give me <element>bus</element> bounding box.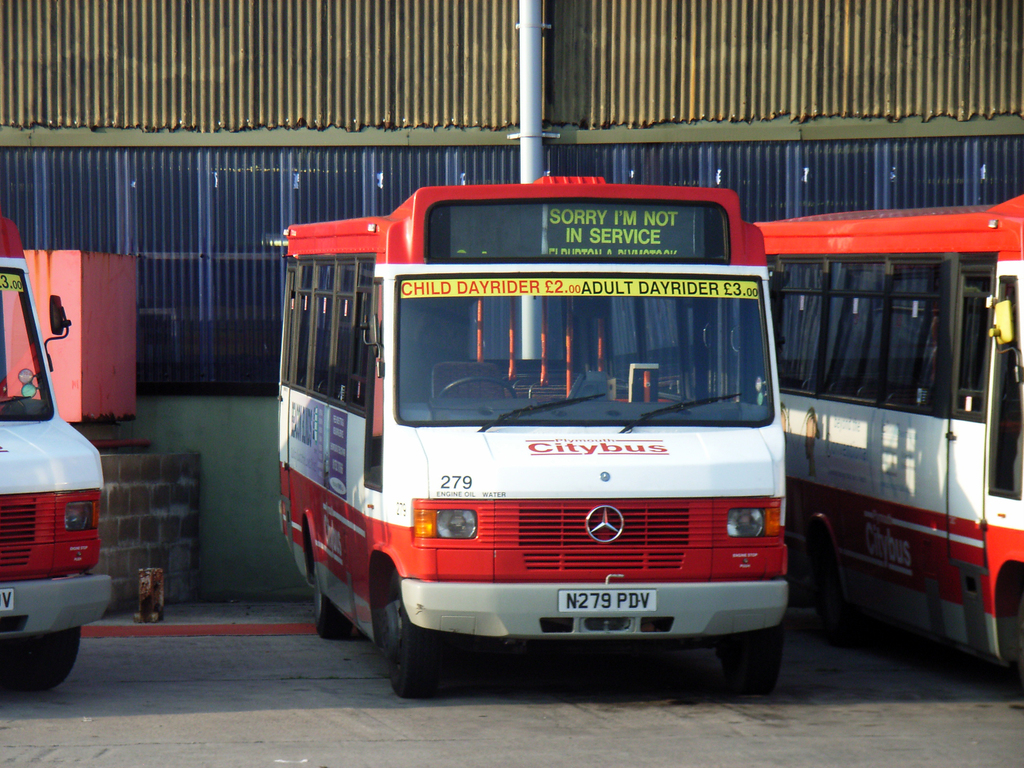
region(753, 191, 1023, 680).
